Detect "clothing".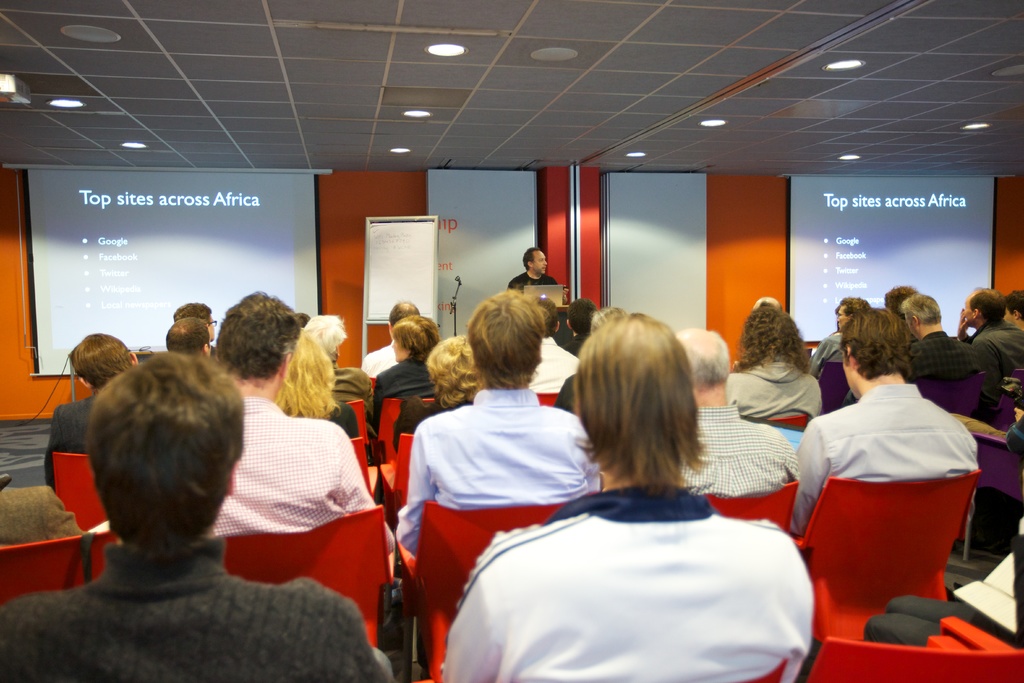
Detected at {"x1": 371, "y1": 361, "x2": 435, "y2": 424}.
